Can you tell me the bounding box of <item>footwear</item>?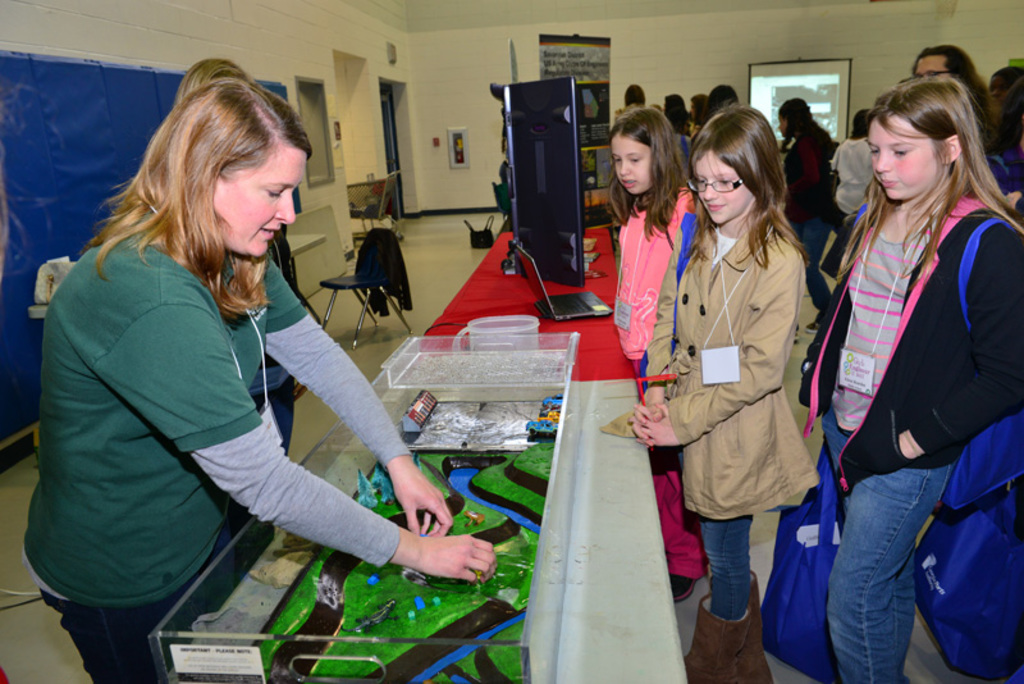
736/576/772/681.
